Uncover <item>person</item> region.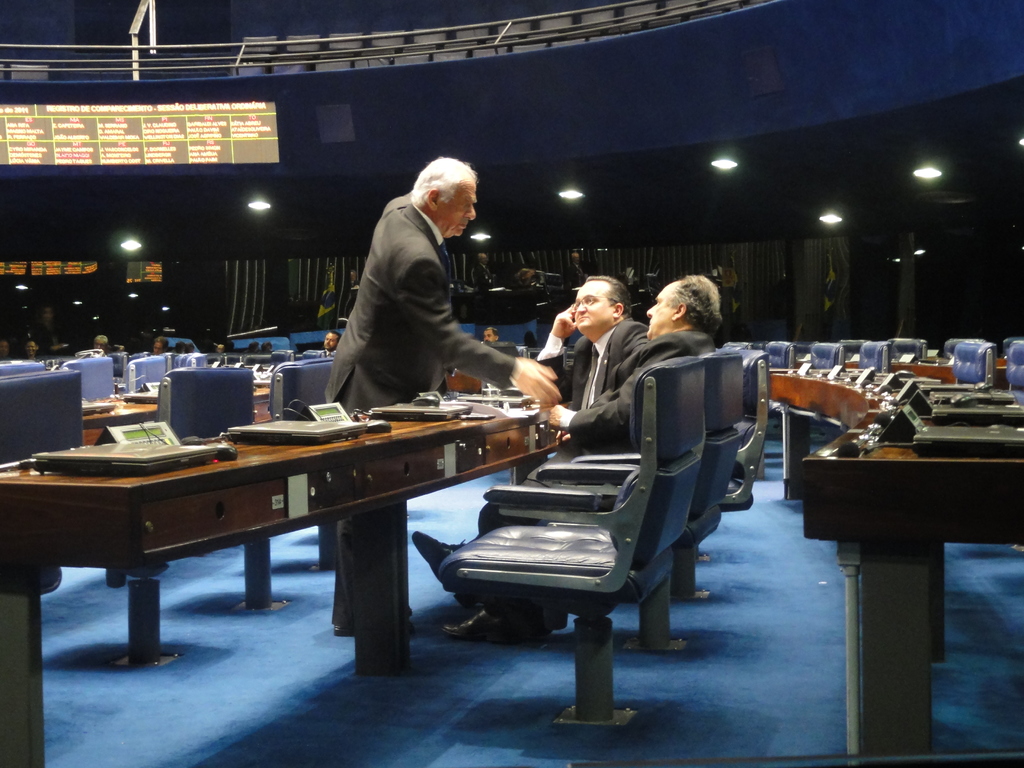
Uncovered: 319:329:340:358.
